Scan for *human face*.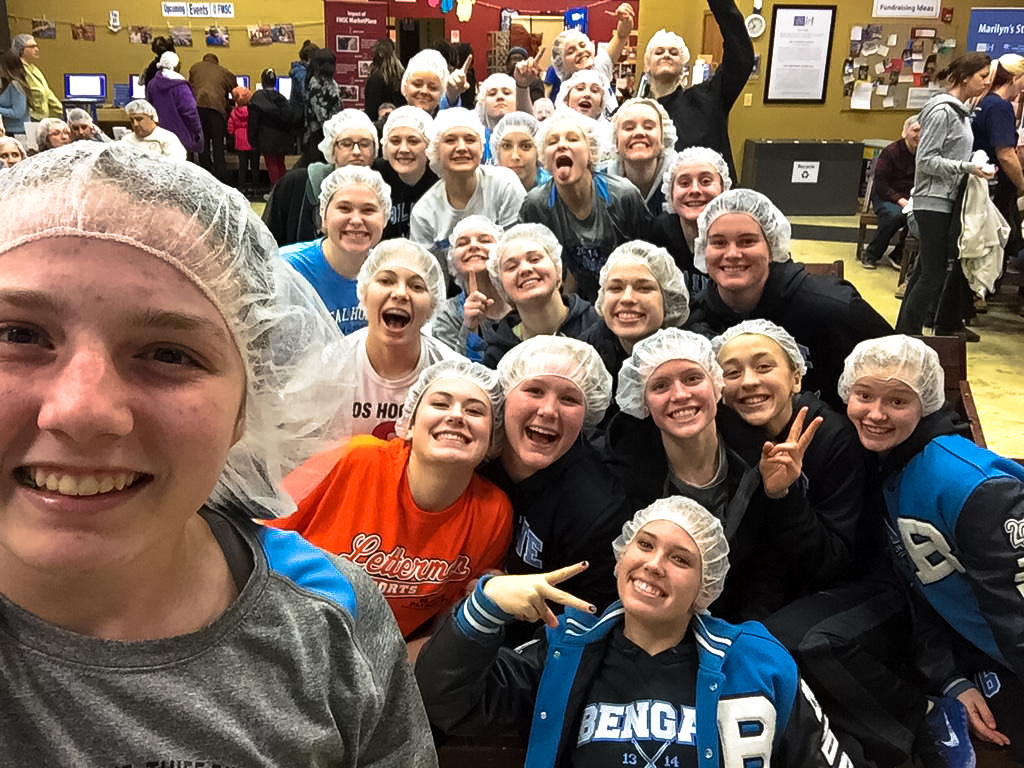
Scan result: left=0, top=137, right=25, bottom=171.
